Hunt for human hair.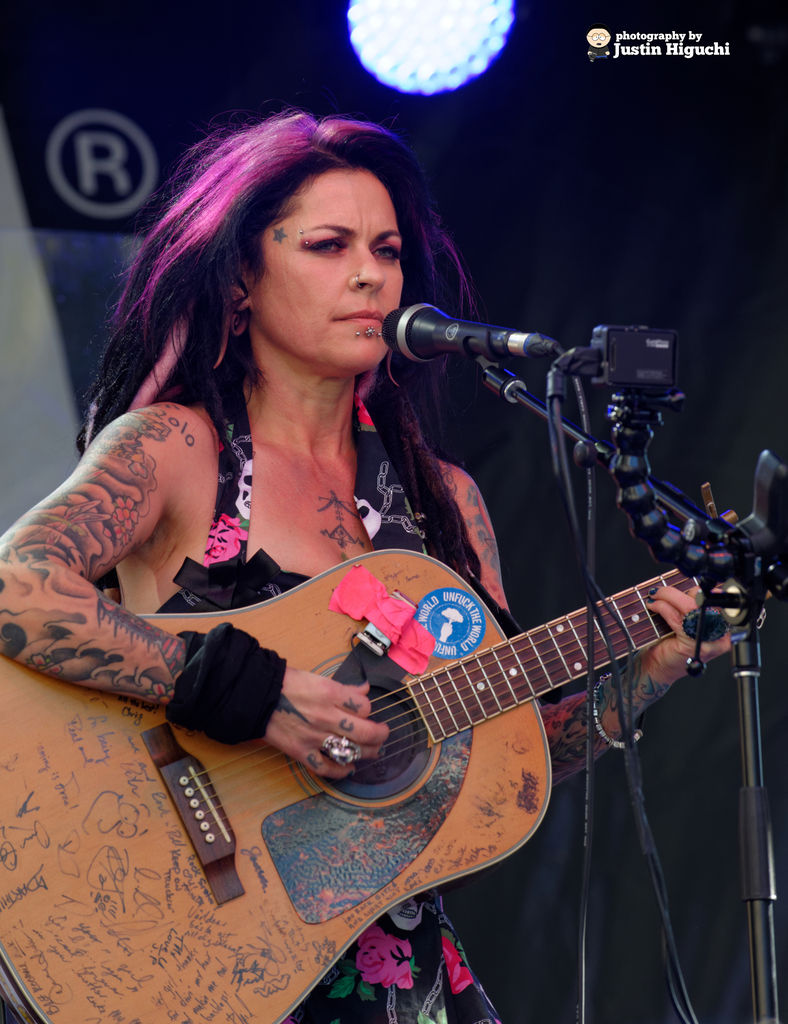
Hunted down at 98/106/486/577.
